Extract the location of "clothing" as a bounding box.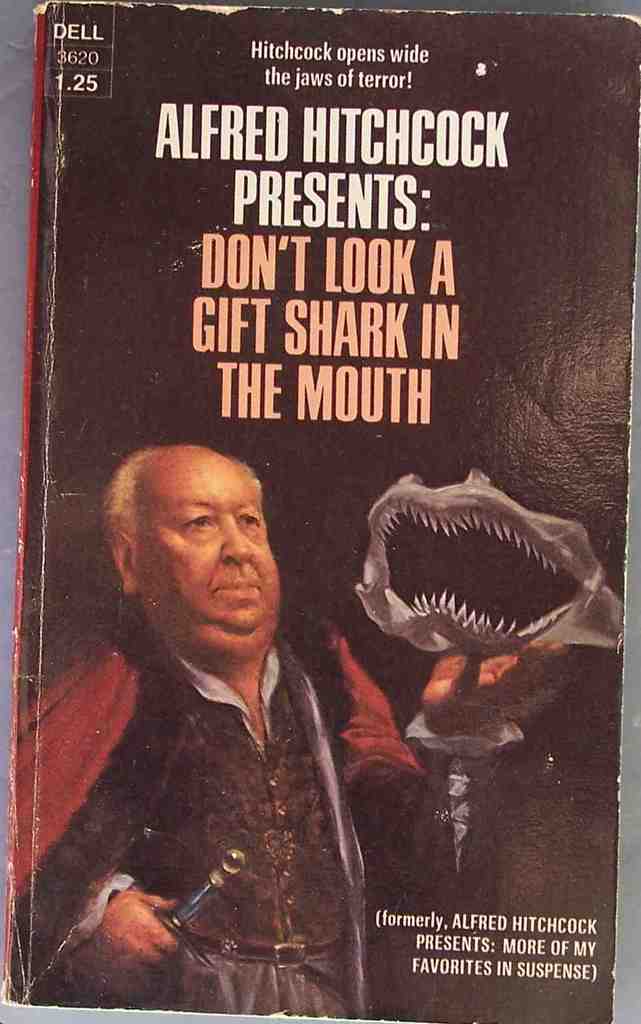
(x1=23, y1=583, x2=395, y2=978).
